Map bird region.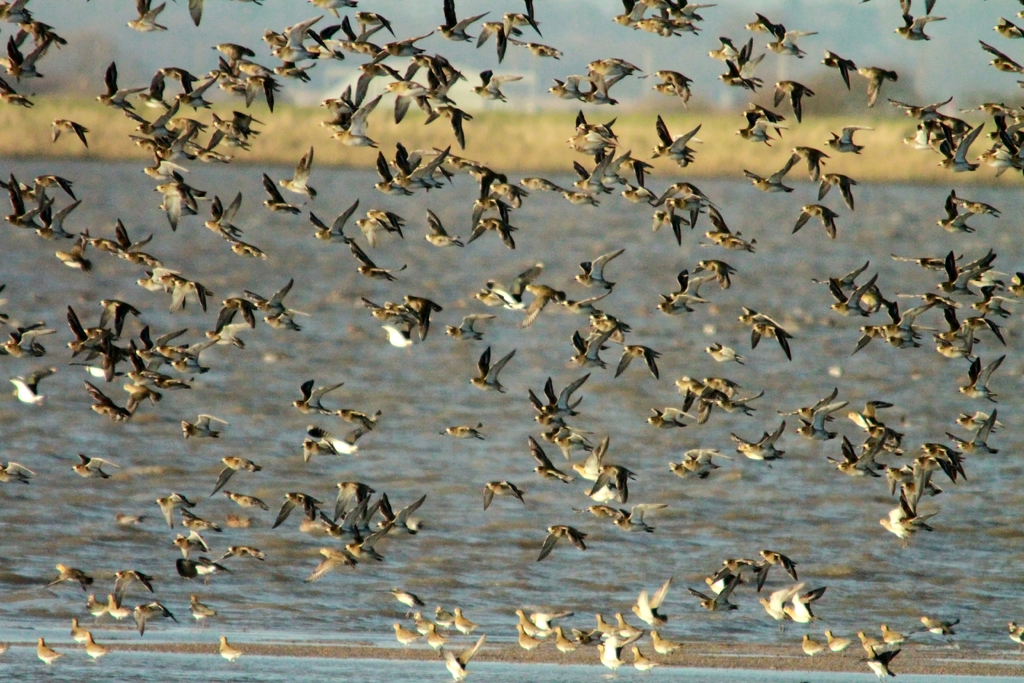
Mapped to l=228, t=234, r=271, b=255.
